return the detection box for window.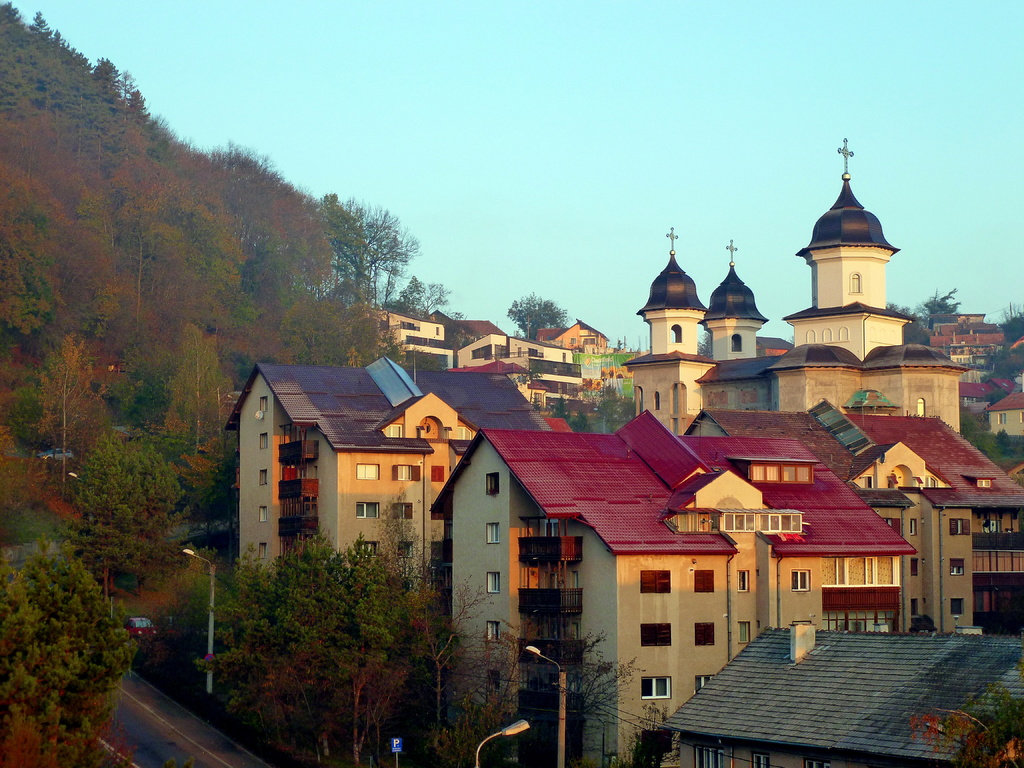
<region>694, 566, 714, 591</region>.
